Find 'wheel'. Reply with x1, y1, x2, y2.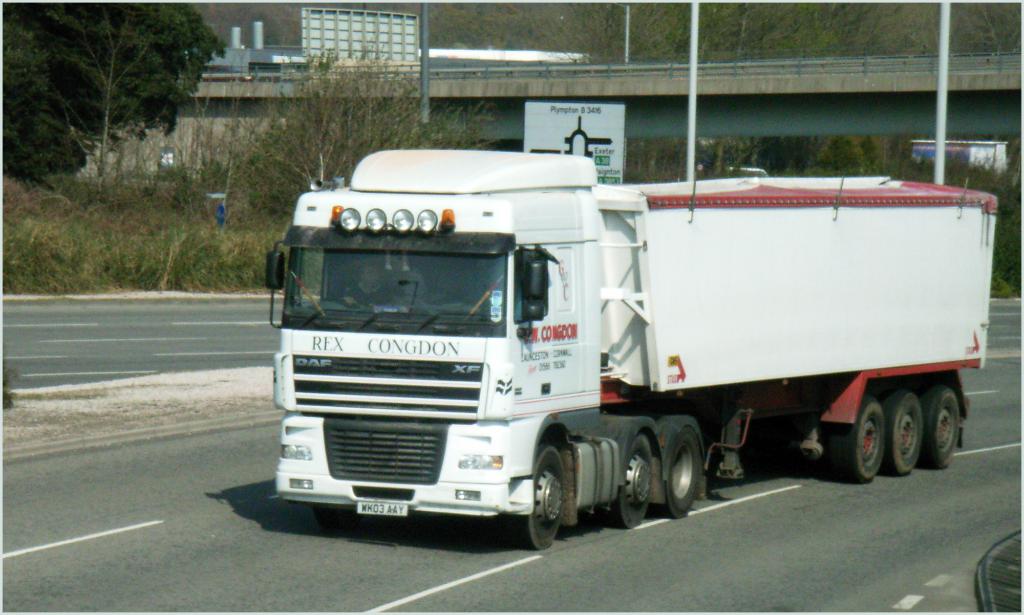
820, 393, 892, 484.
